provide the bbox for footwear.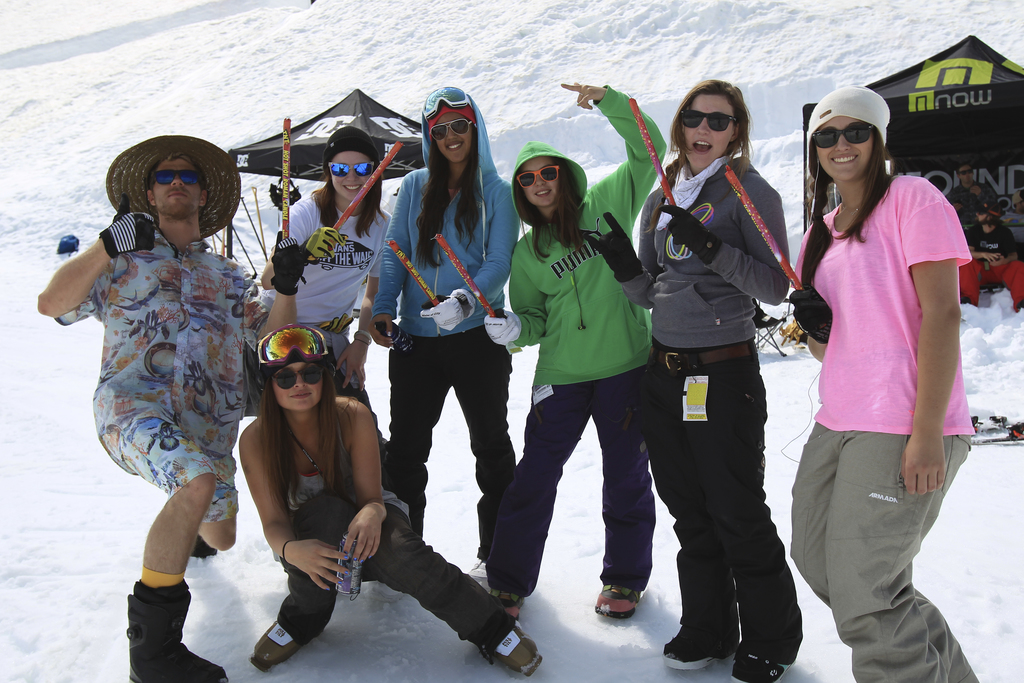
bbox=(660, 630, 723, 670).
